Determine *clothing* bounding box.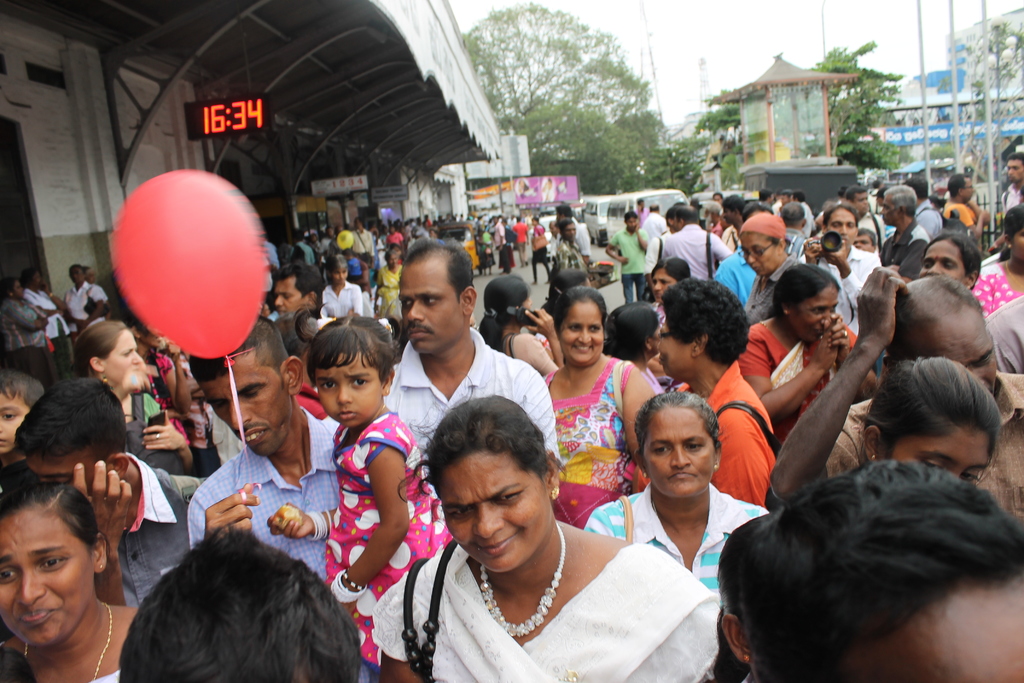
Determined: [x1=944, y1=197, x2=980, y2=227].
